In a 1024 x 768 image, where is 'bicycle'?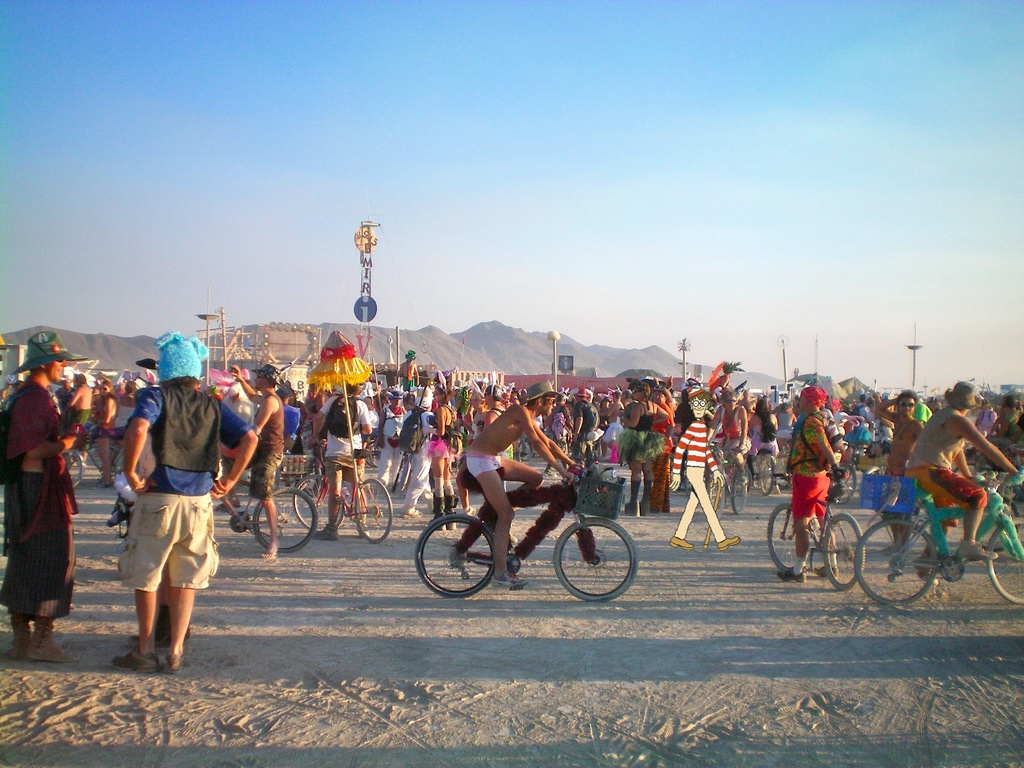
rect(855, 467, 1023, 611).
